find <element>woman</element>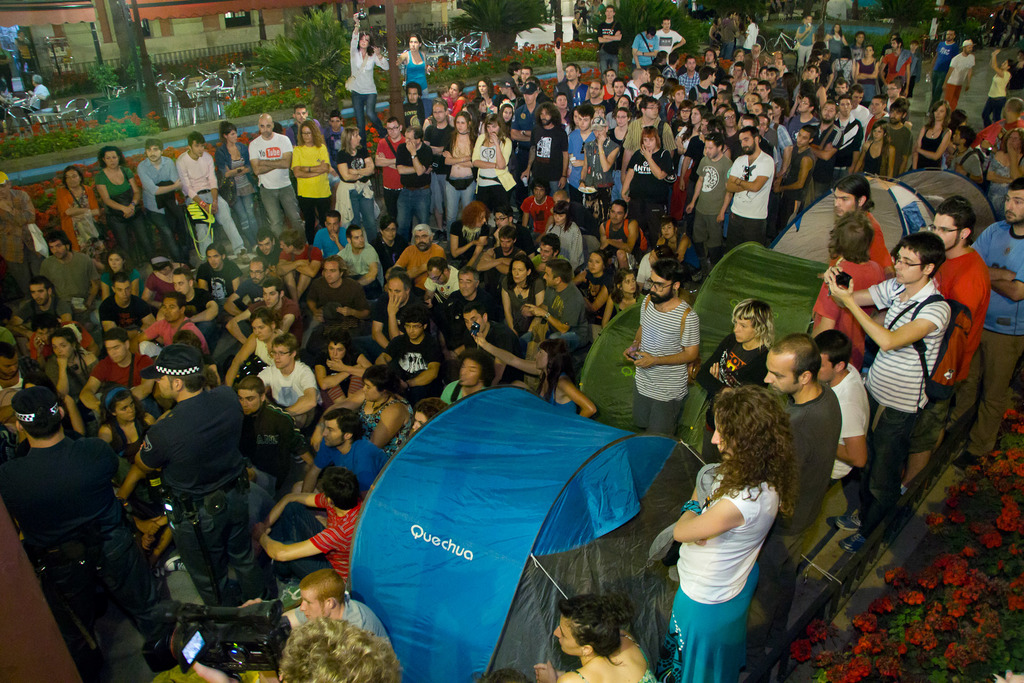
l=314, t=332, r=372, b=409
